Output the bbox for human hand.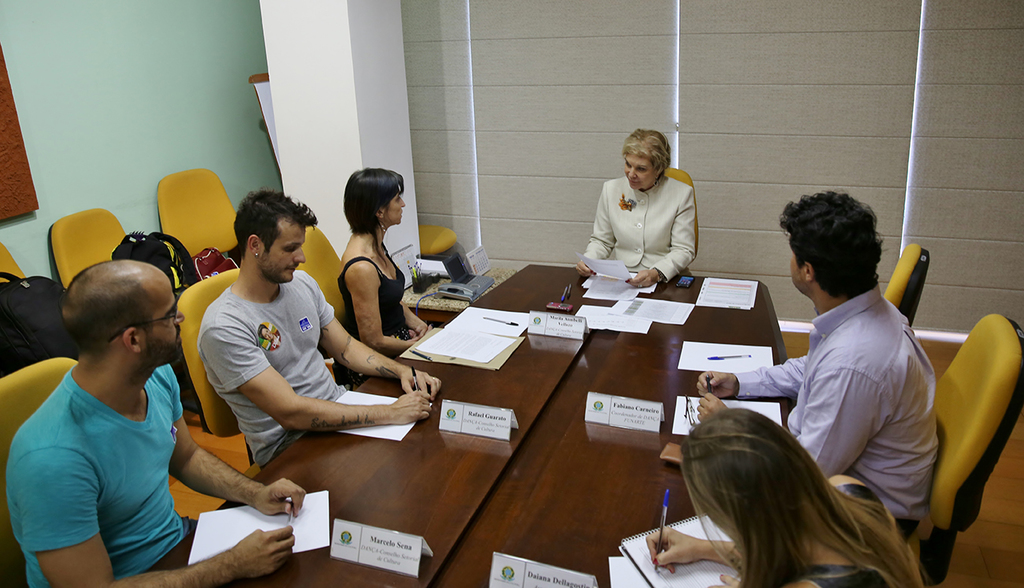
644/526/704/573.
